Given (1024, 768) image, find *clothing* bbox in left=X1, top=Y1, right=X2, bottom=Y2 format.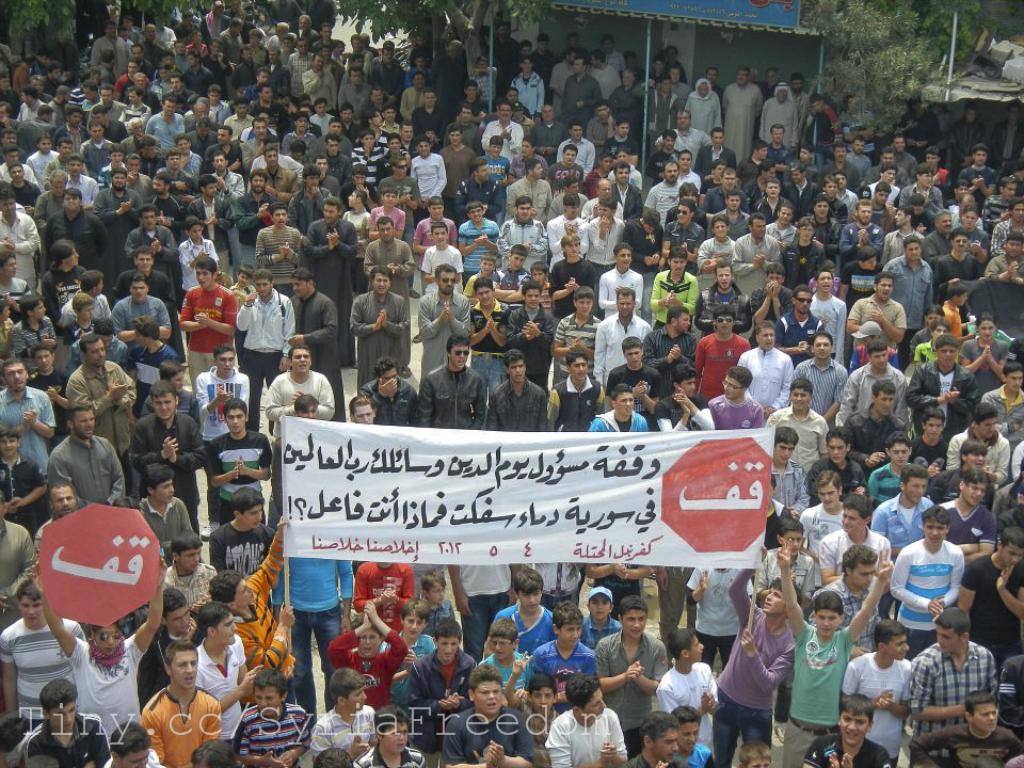
left=269, top=65, right=288, bottom=89.
